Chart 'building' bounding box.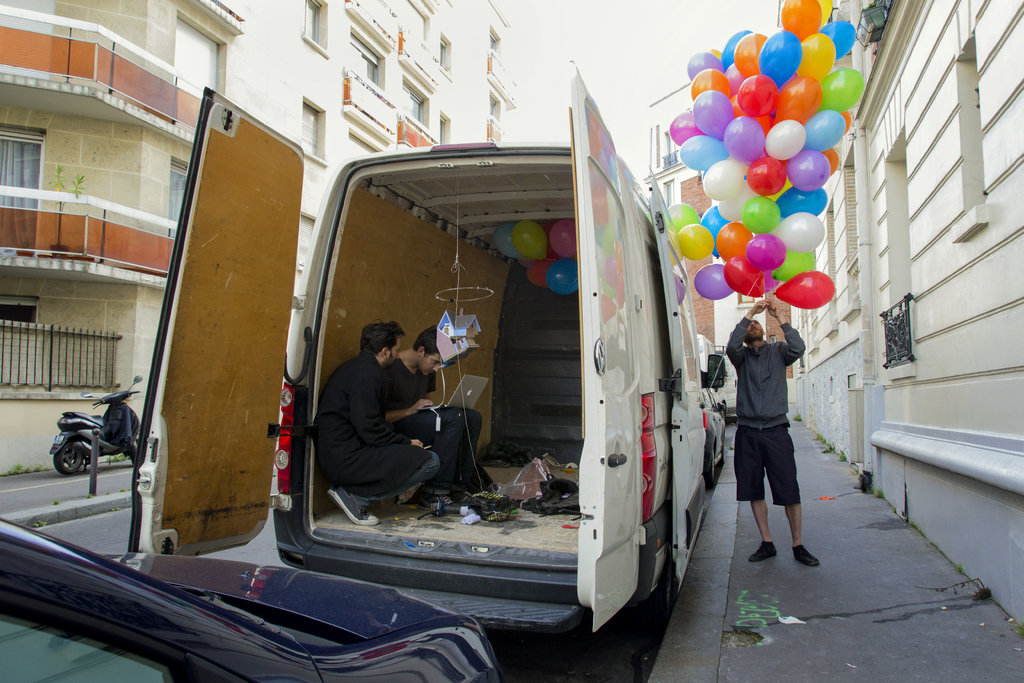
Charted: [775, 0, 1023, 631].
